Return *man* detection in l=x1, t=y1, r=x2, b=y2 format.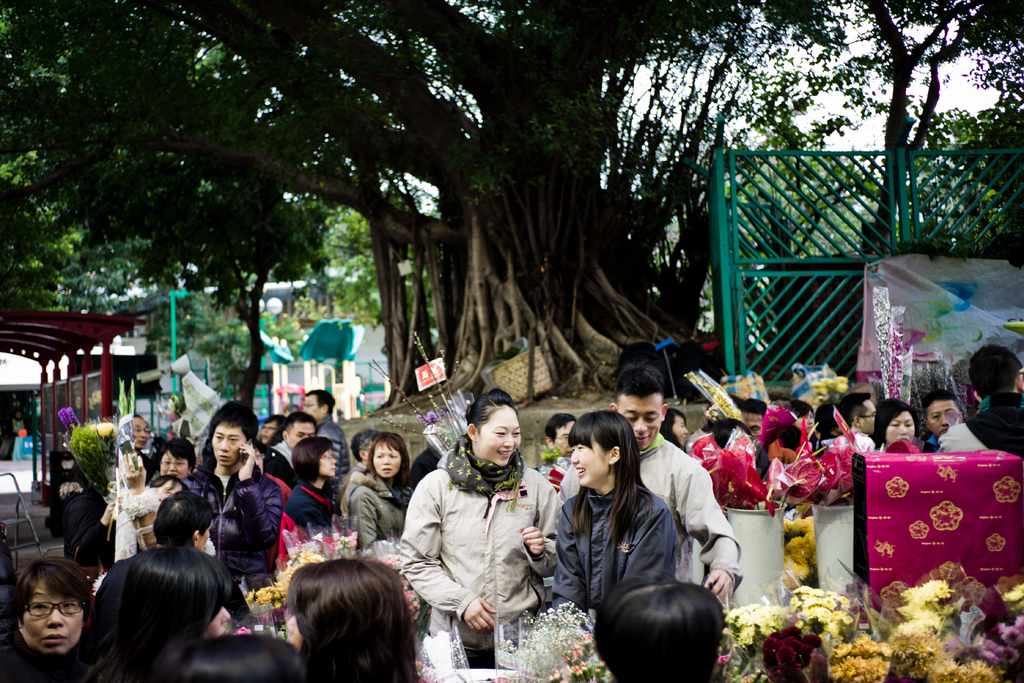
l=92, t=488, r=249, b=648.
